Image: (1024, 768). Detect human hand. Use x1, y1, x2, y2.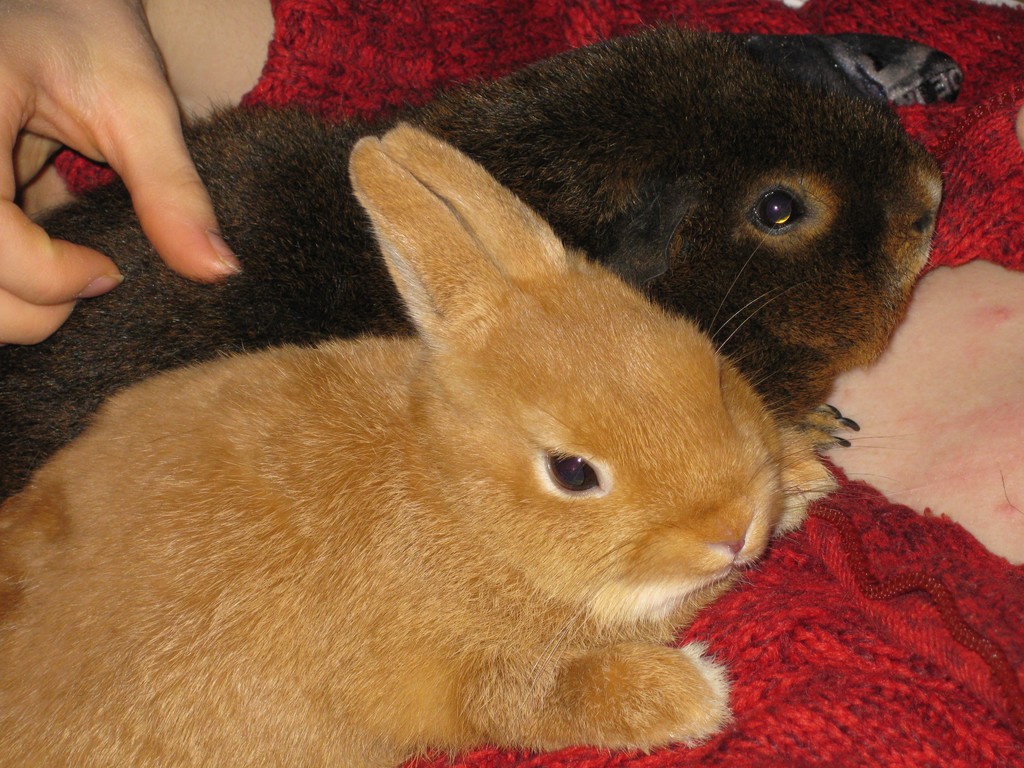
0, 0, 244, 348.
